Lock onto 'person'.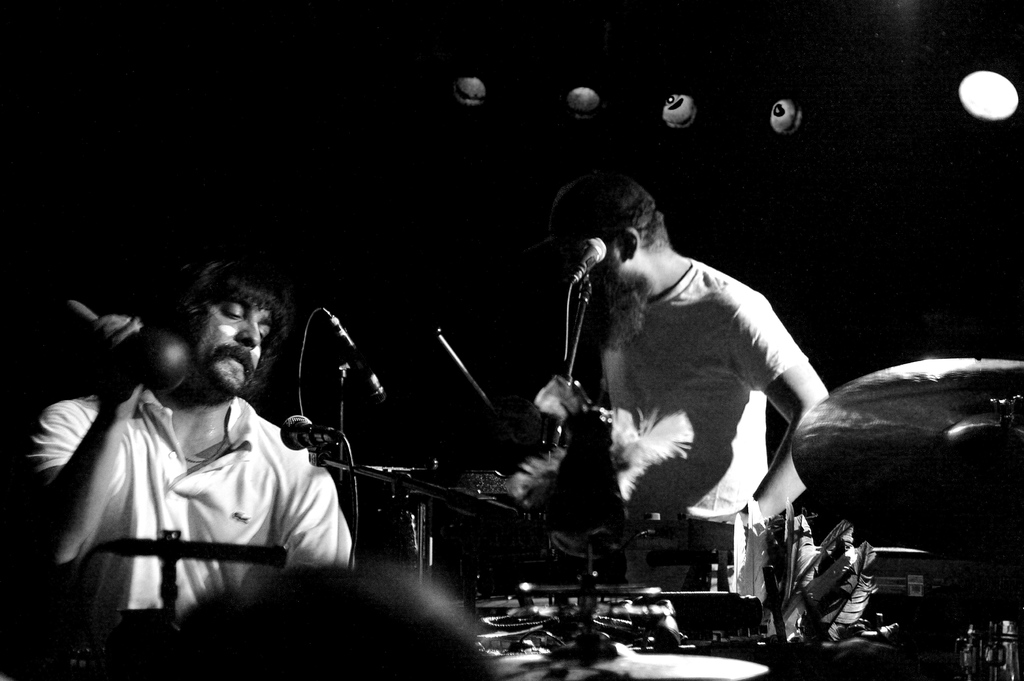
Locked: <box>514,144,833,589</box>.
